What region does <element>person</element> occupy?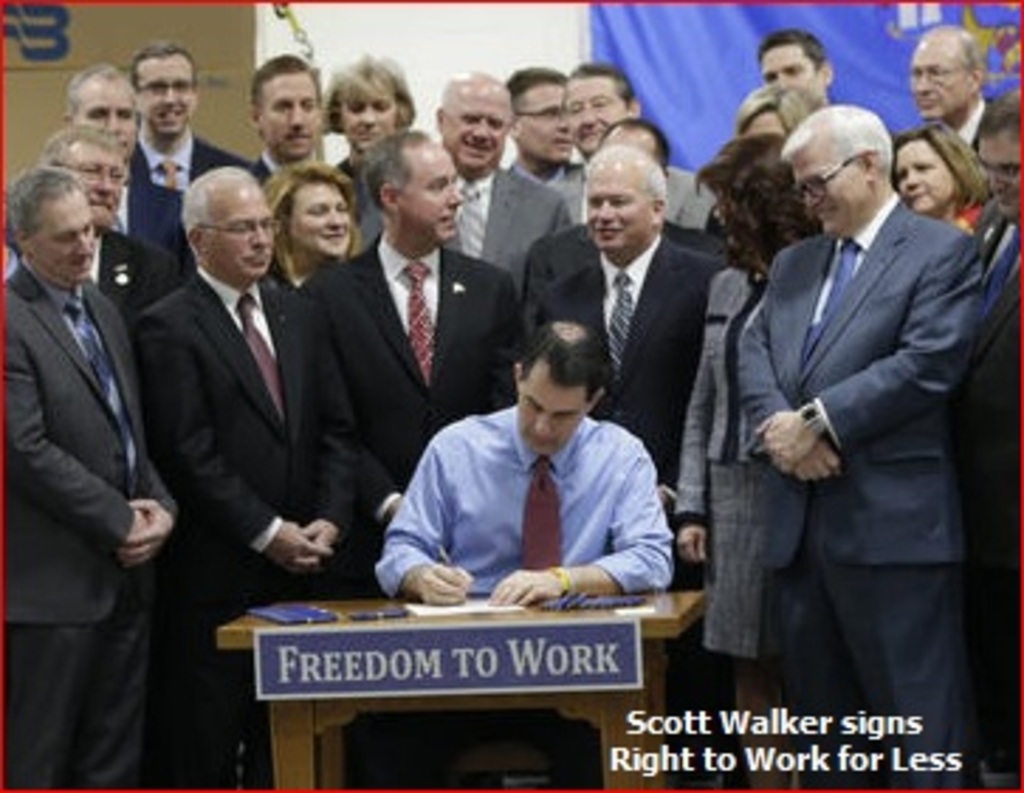
locate(322, 48, 412, 198).
